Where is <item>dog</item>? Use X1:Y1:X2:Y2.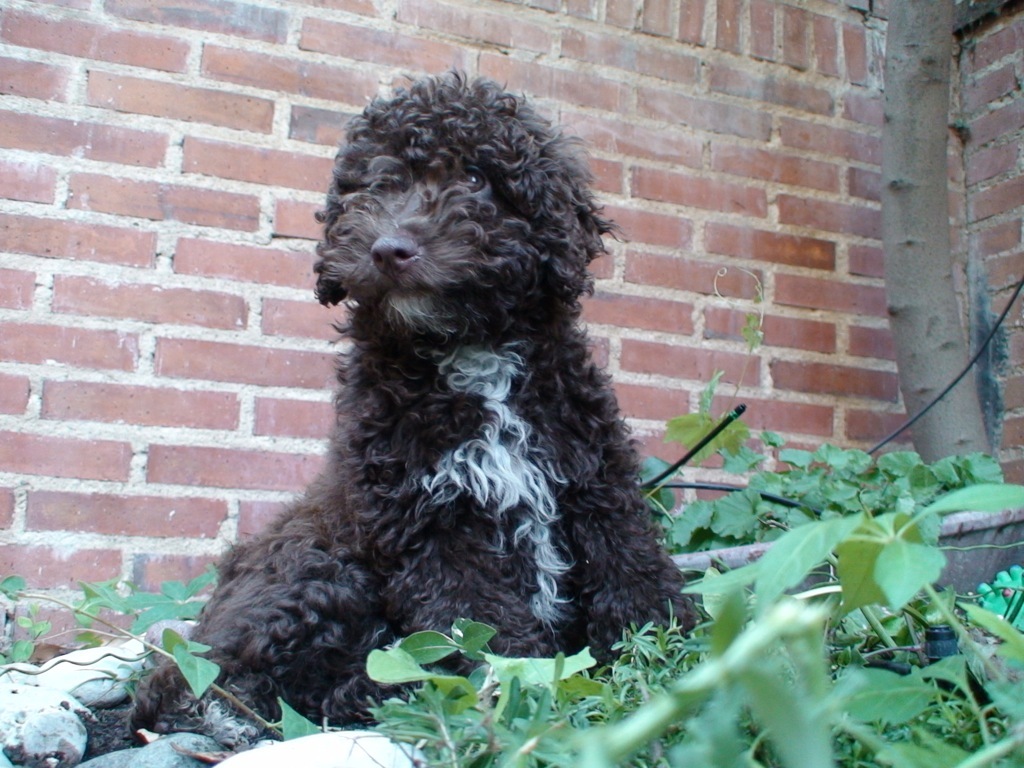
125:70:707:755.
